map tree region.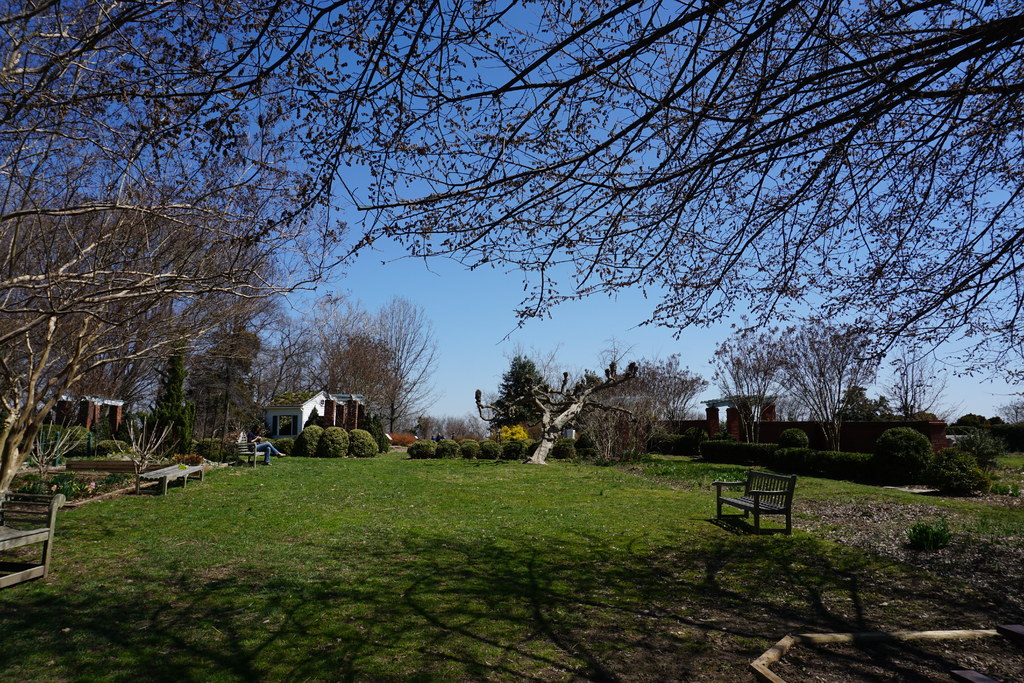
Mapped to 963 411 979 431.
